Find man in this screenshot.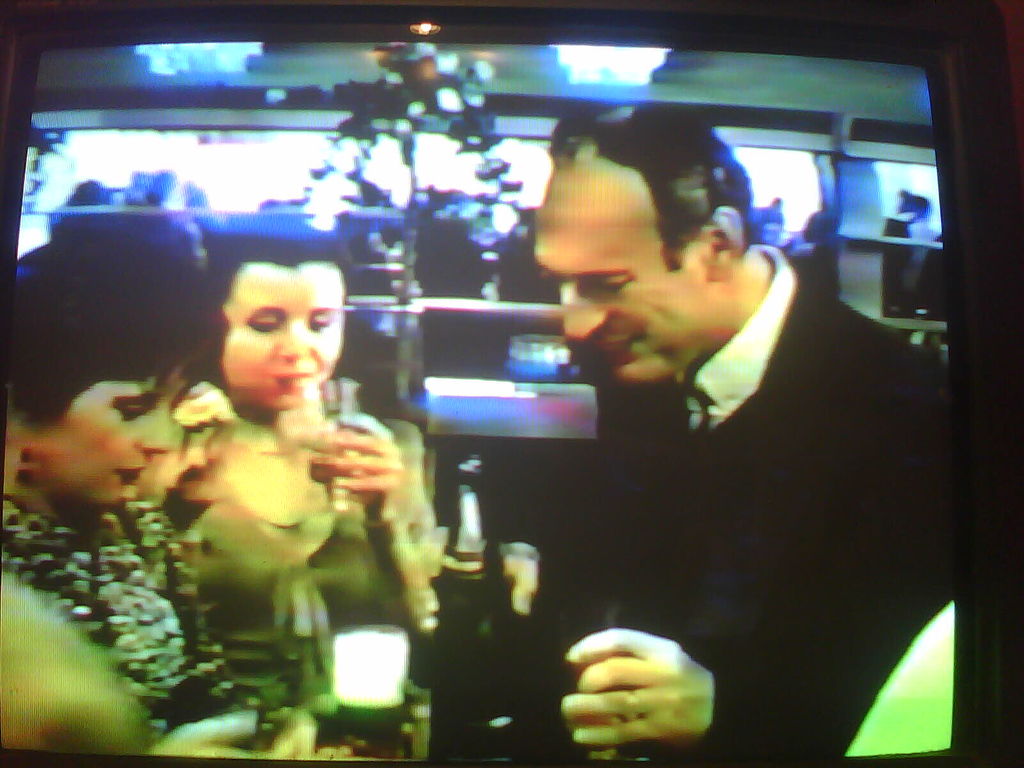
The bounding box for man is 492,105,964,767.
